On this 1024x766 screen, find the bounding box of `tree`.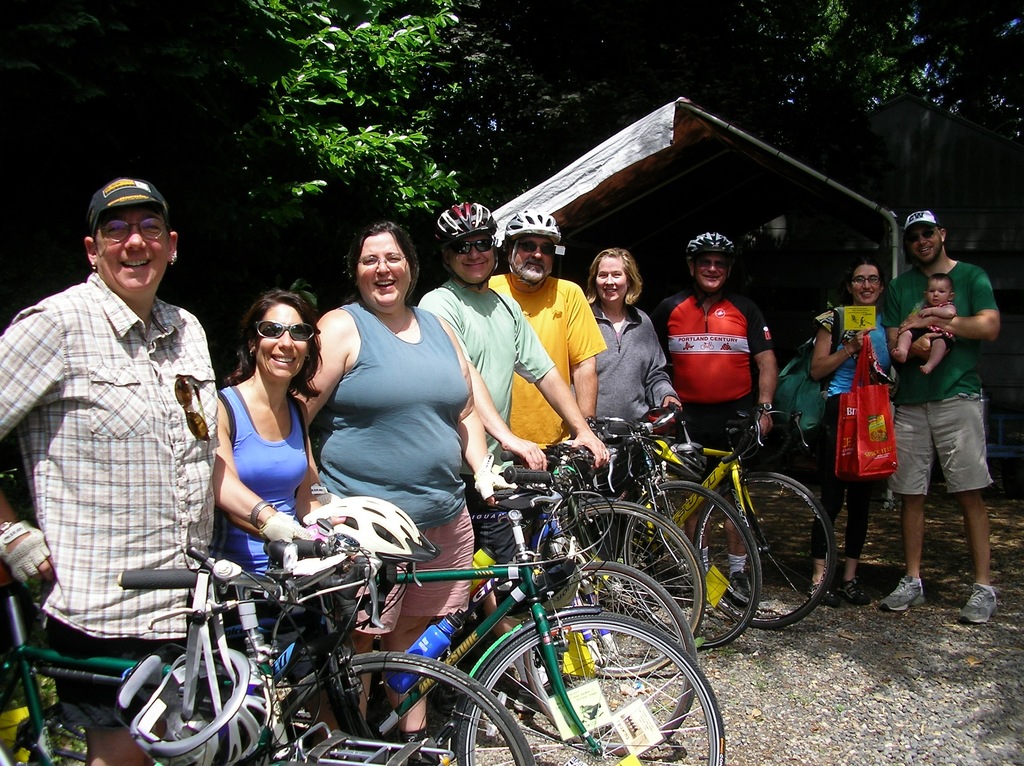
Bounding box: bbox(0, 0, 461, 316).
